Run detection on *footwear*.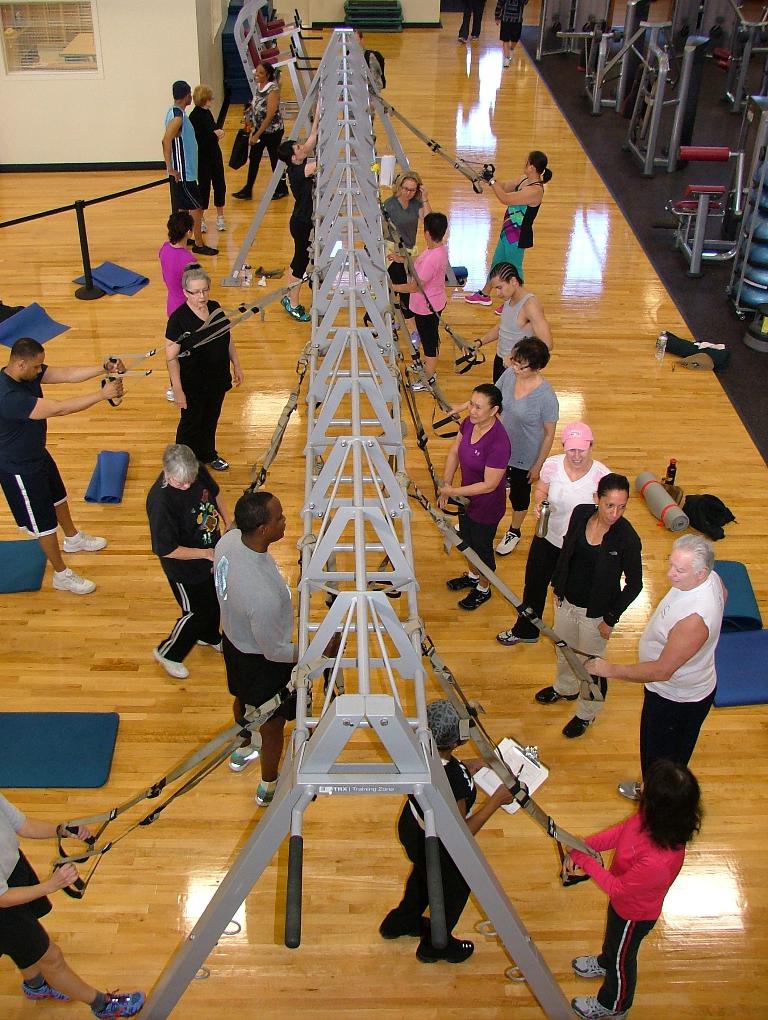
Result: 412, 935, 468, 963.
